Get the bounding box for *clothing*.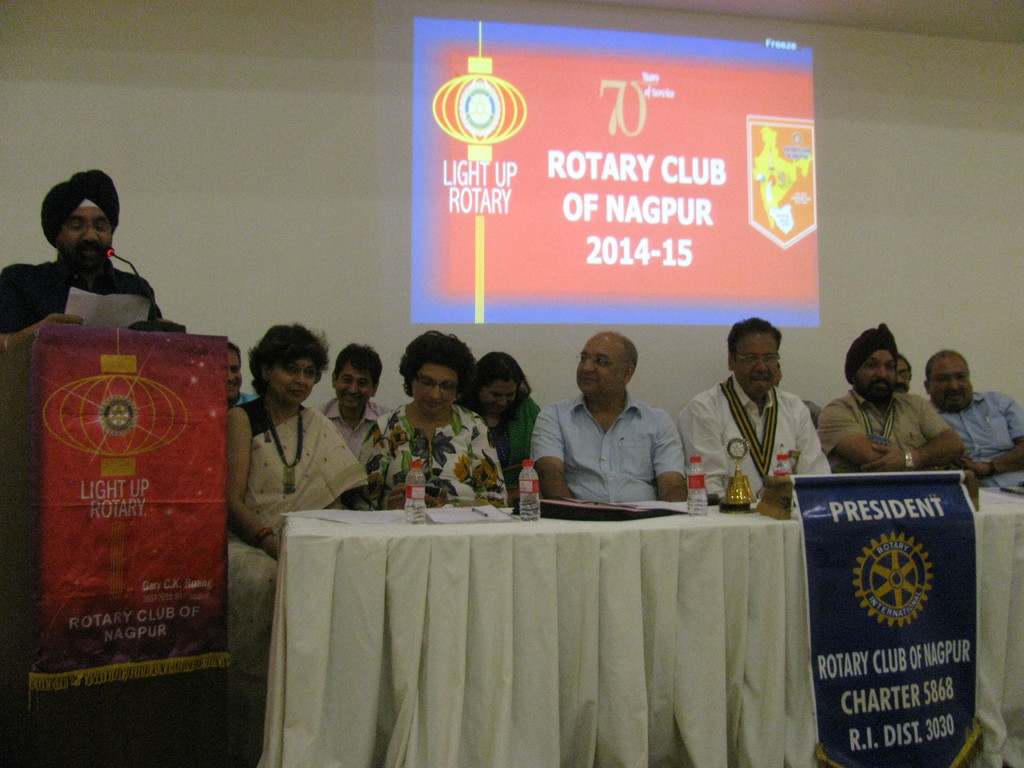
x1=815, y1=390, x2=951, y2=476.
